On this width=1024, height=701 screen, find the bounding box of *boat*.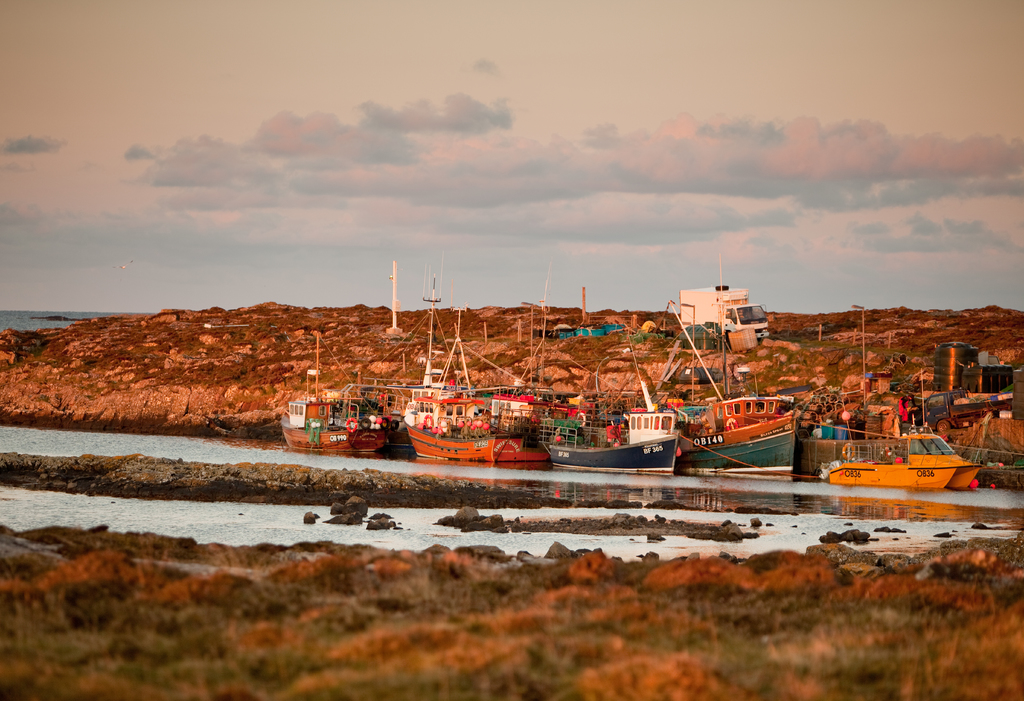
Bounding box: (275, 331, 388, 450).
